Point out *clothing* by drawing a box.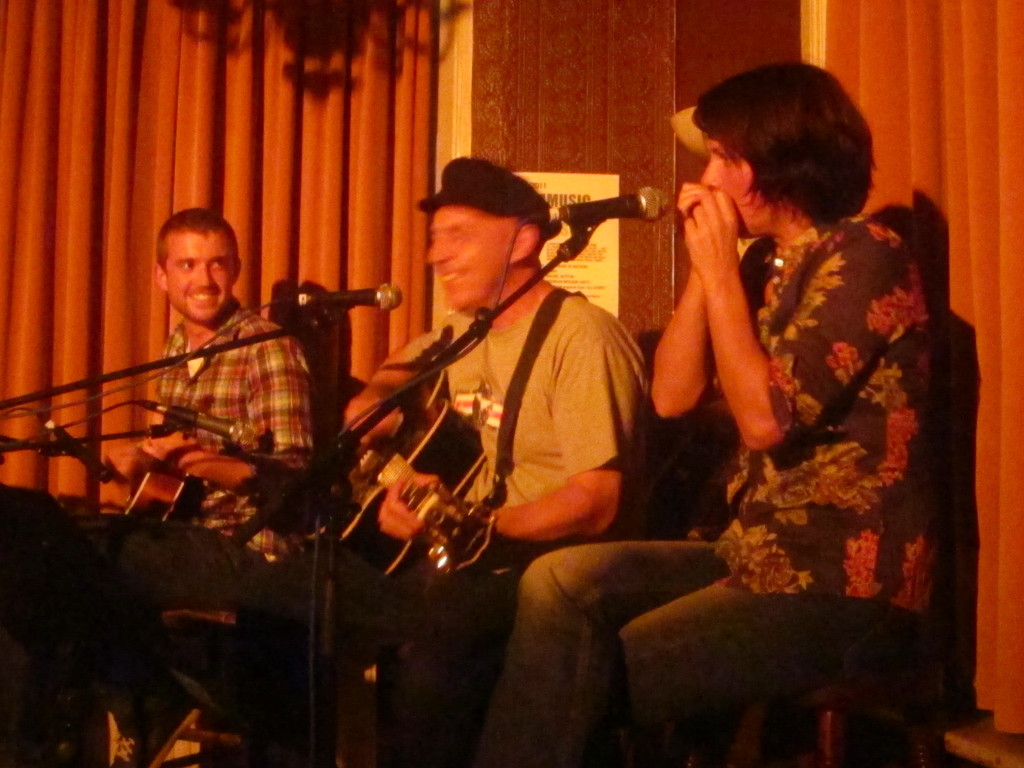
bbox=[76, 298, 320, 767].
